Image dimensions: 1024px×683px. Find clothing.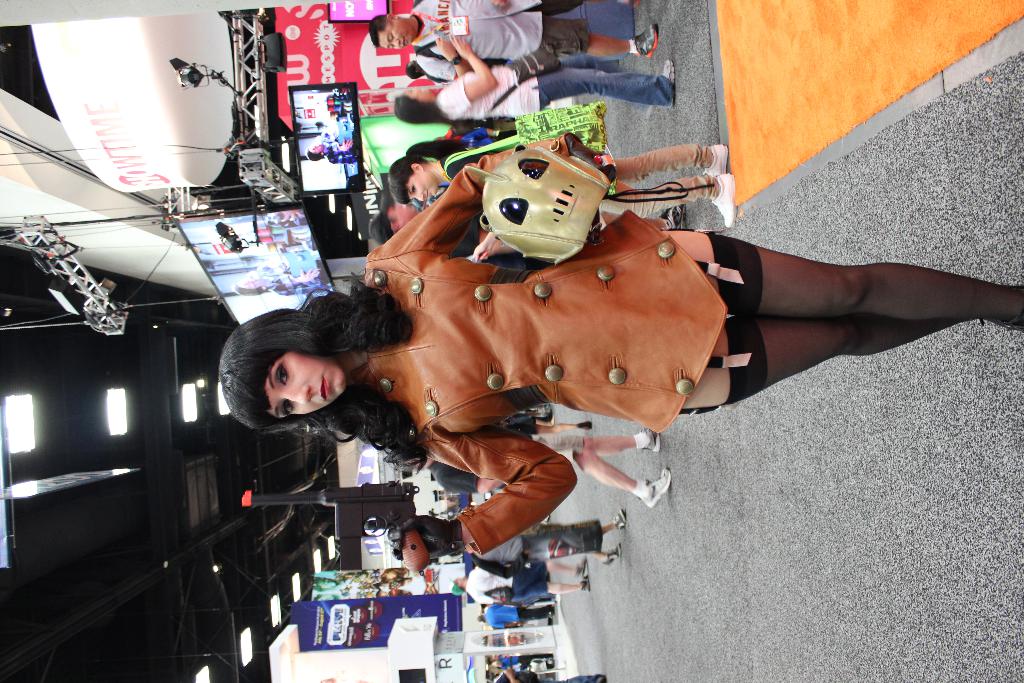
<box>407,0,596,86</box>.
